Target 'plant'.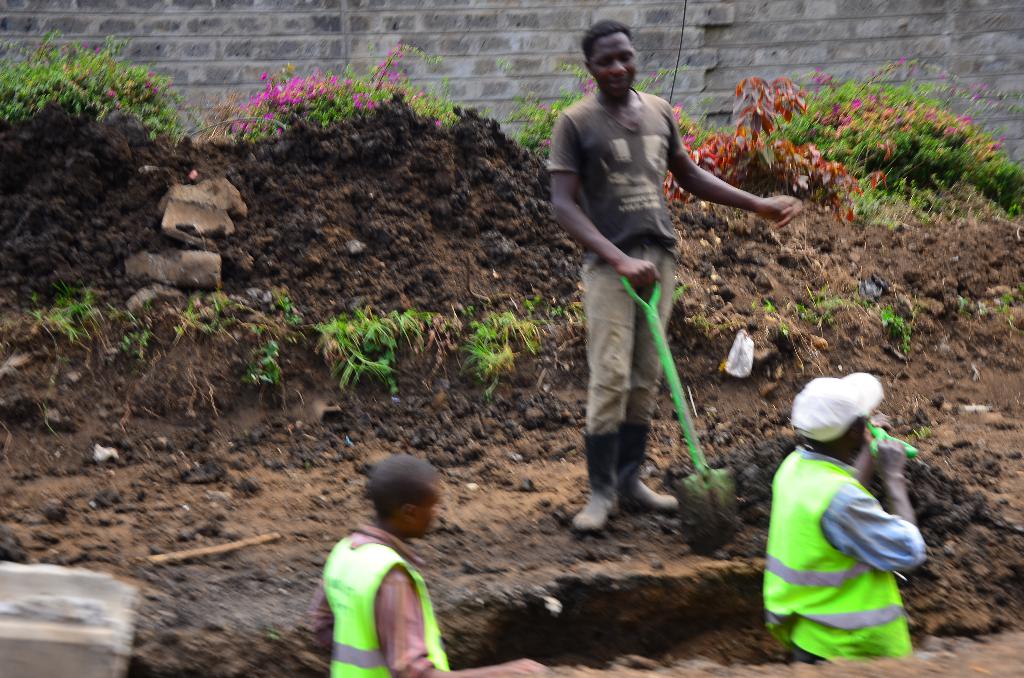
Target region: box(465, 307, 545, 371).
